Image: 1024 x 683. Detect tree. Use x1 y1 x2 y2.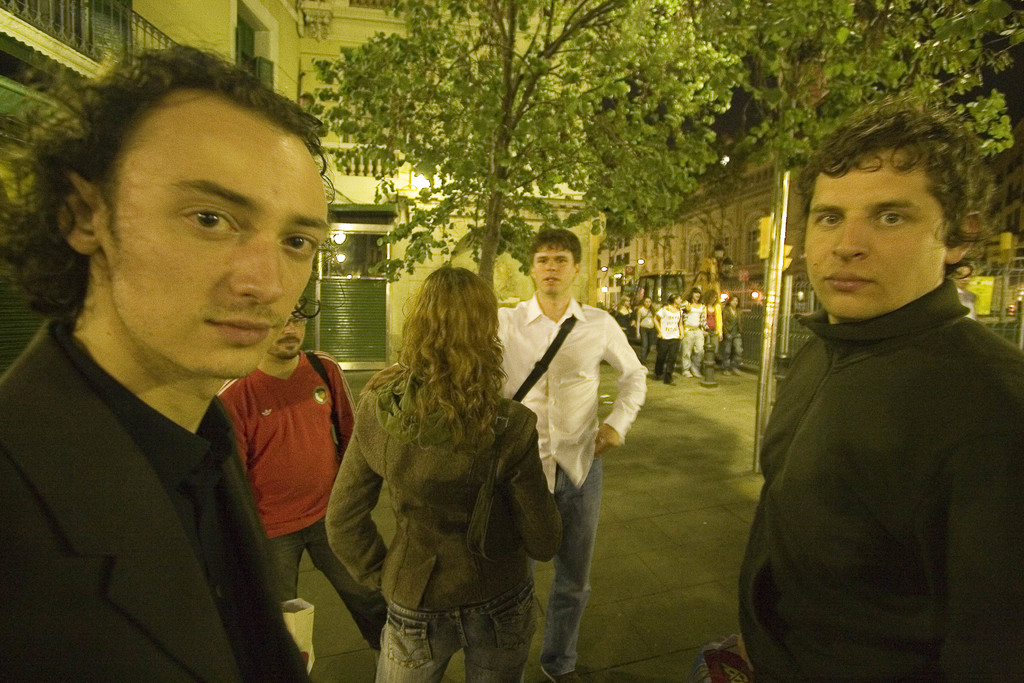
284 26 753 272.
